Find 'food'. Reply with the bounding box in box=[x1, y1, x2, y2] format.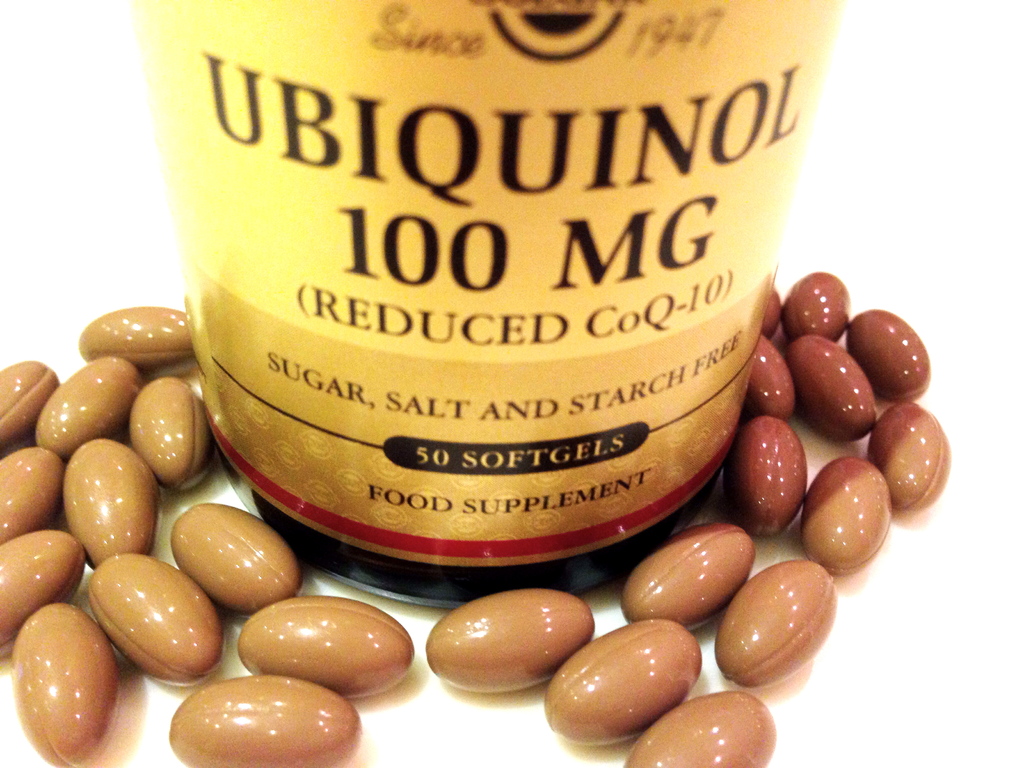
box=[748, 333, 794, 418].
